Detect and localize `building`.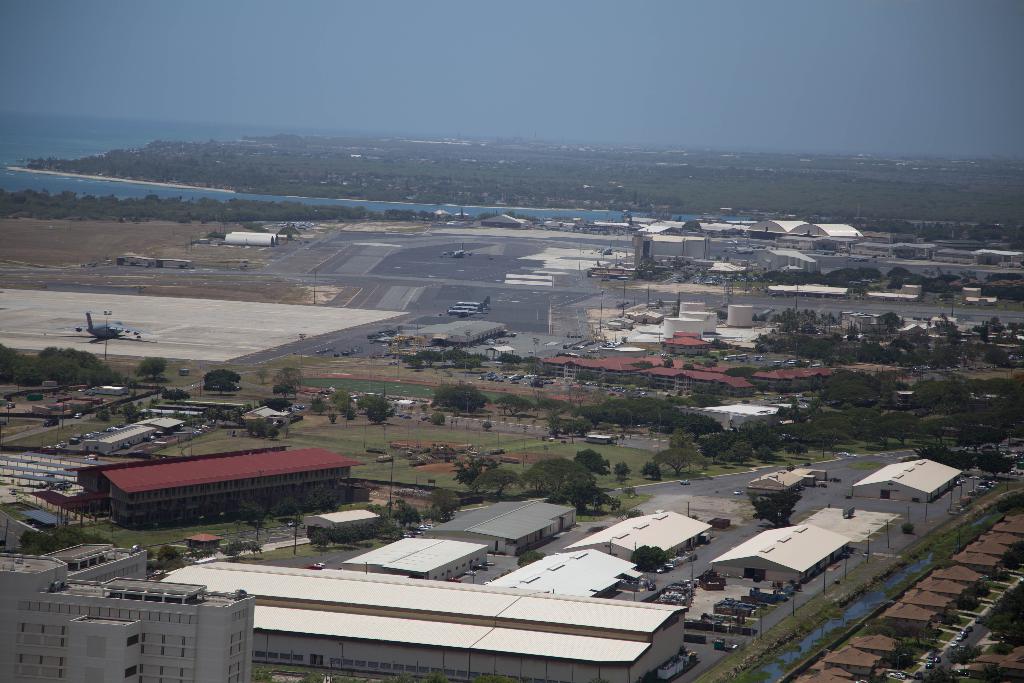
Localized at pyautogui.locateOnScreen(67, 448, 367, 524).
